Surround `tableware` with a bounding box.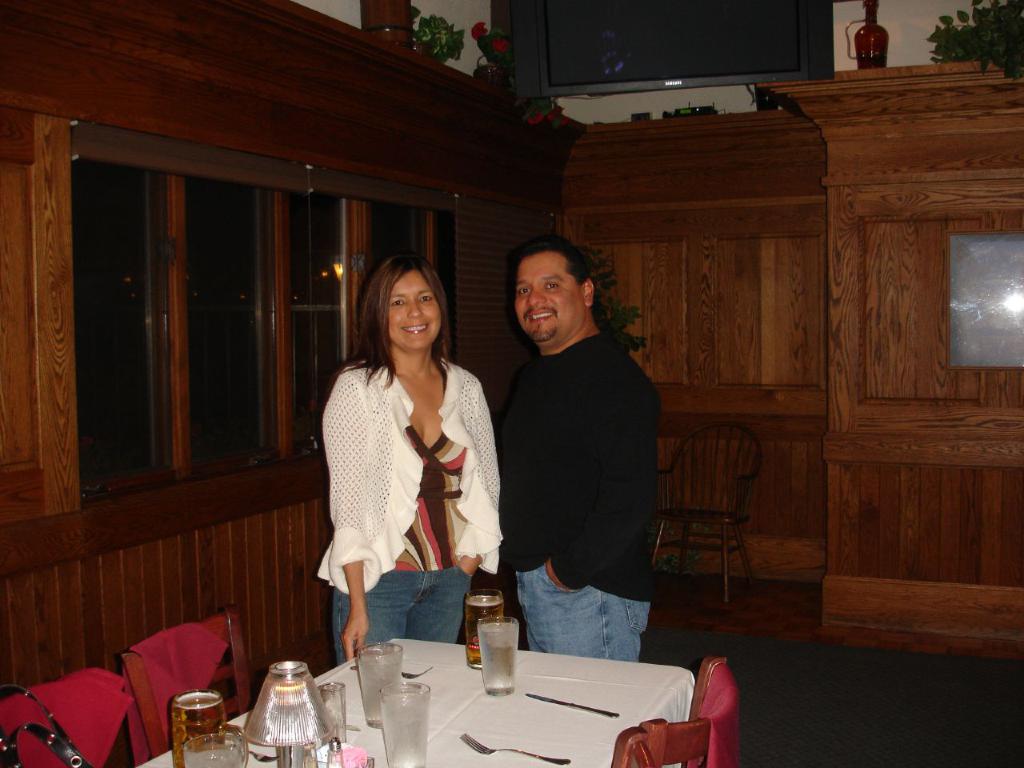
<bbox>245, 746, 278, 764</bbox>.
